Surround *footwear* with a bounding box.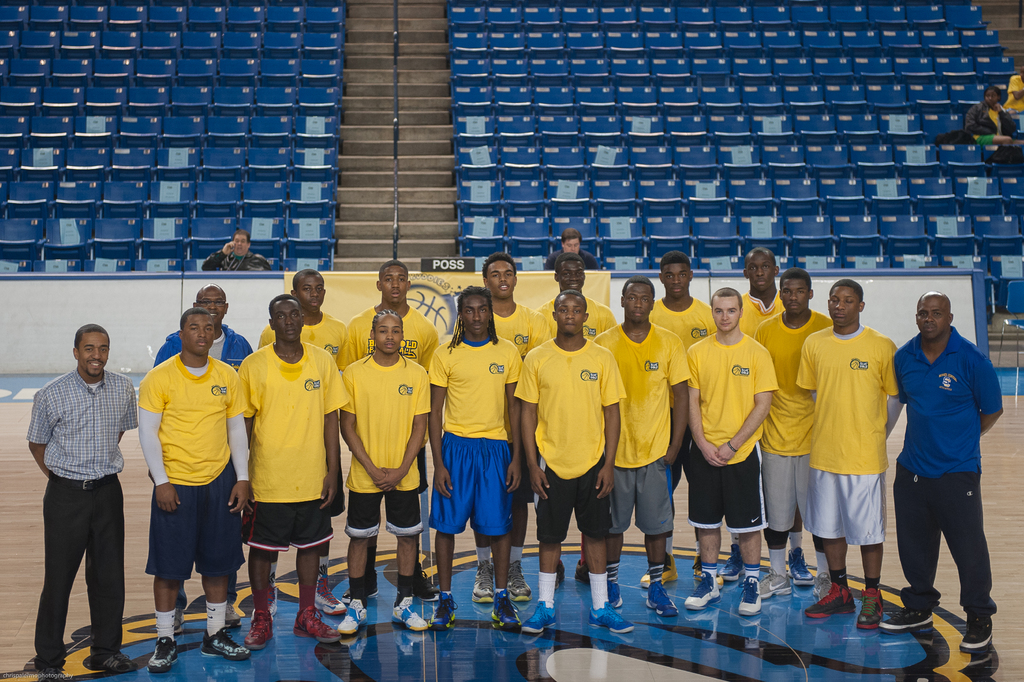
<region>857, 590, 883, 626</region>.
